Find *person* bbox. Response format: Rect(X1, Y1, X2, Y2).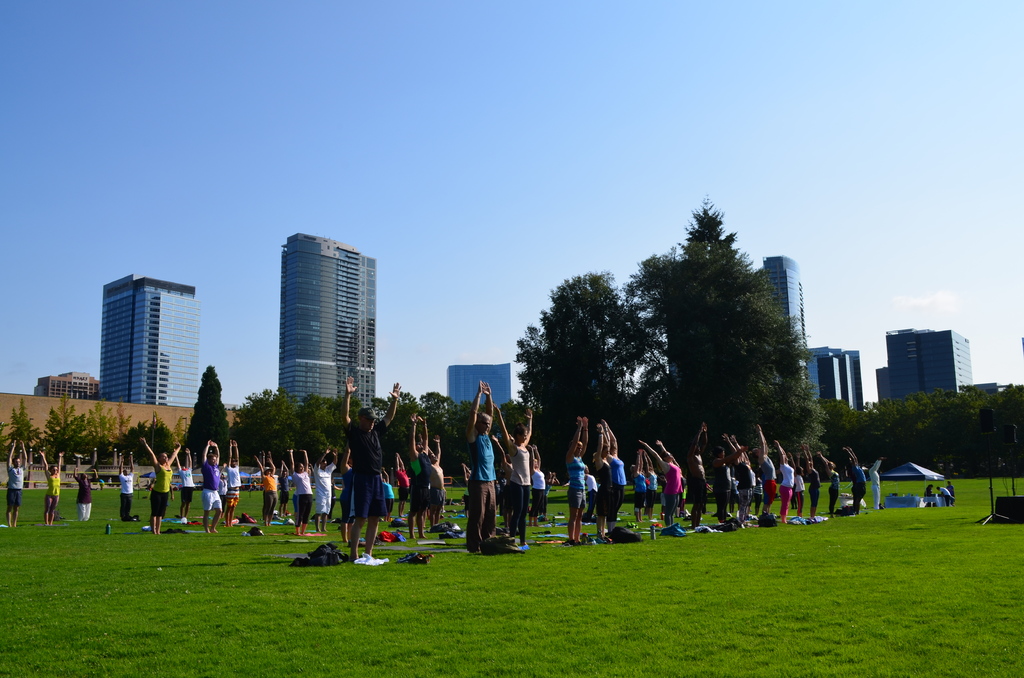
Rect(461, 379, 499, 554).
